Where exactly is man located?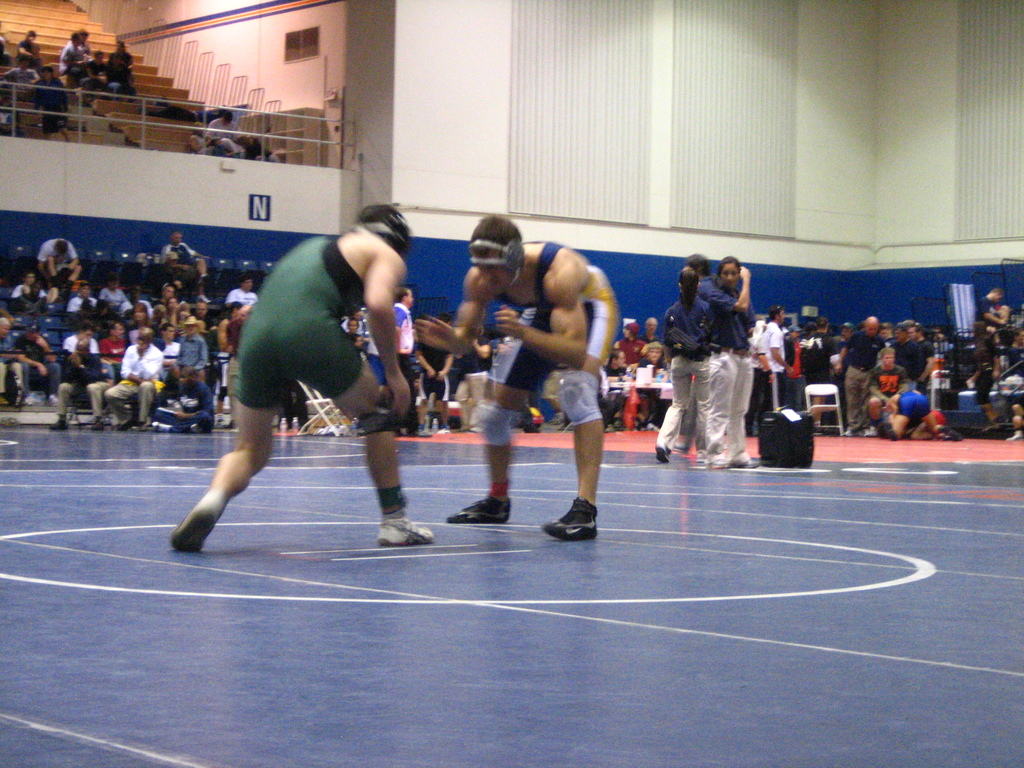
Its bounding box is [148,367,210,435].
